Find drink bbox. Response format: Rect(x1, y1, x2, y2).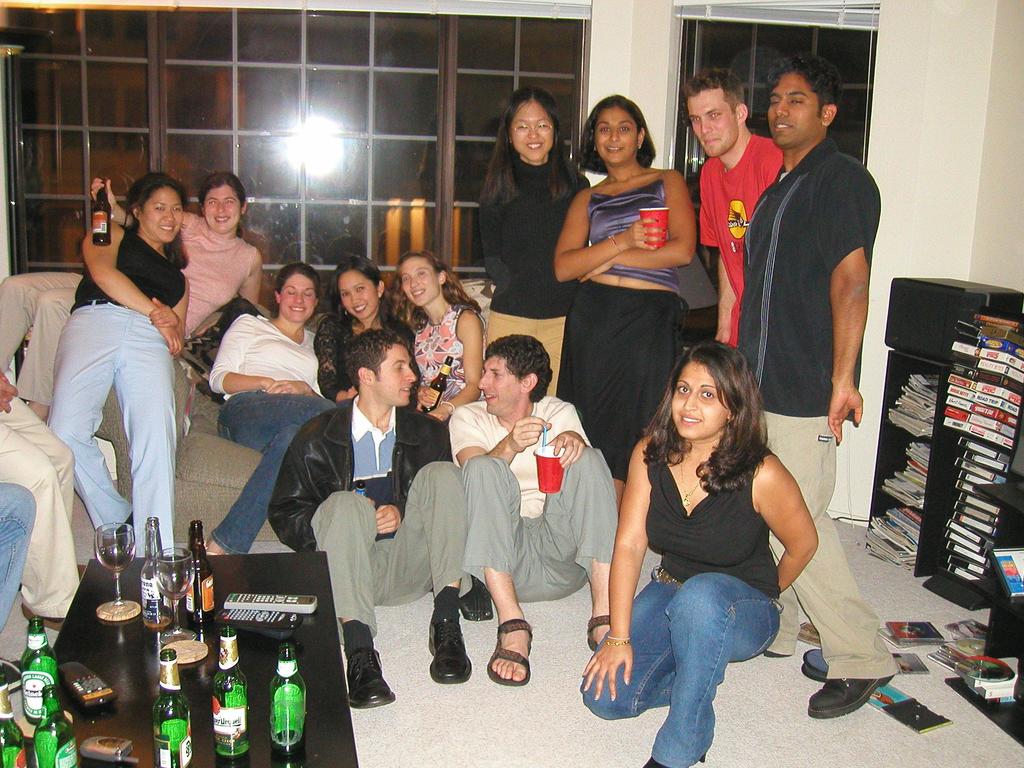
Rect(277, 725, 300, 745).
